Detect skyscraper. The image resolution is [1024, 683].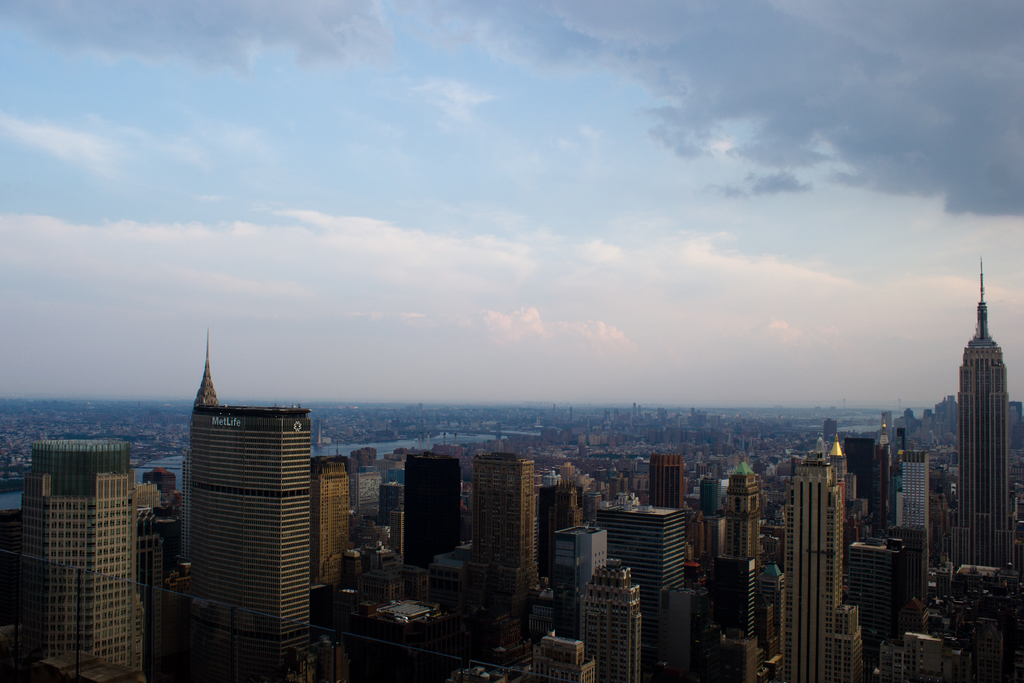
x1=558, y1=459, x2=575, y2=485.
